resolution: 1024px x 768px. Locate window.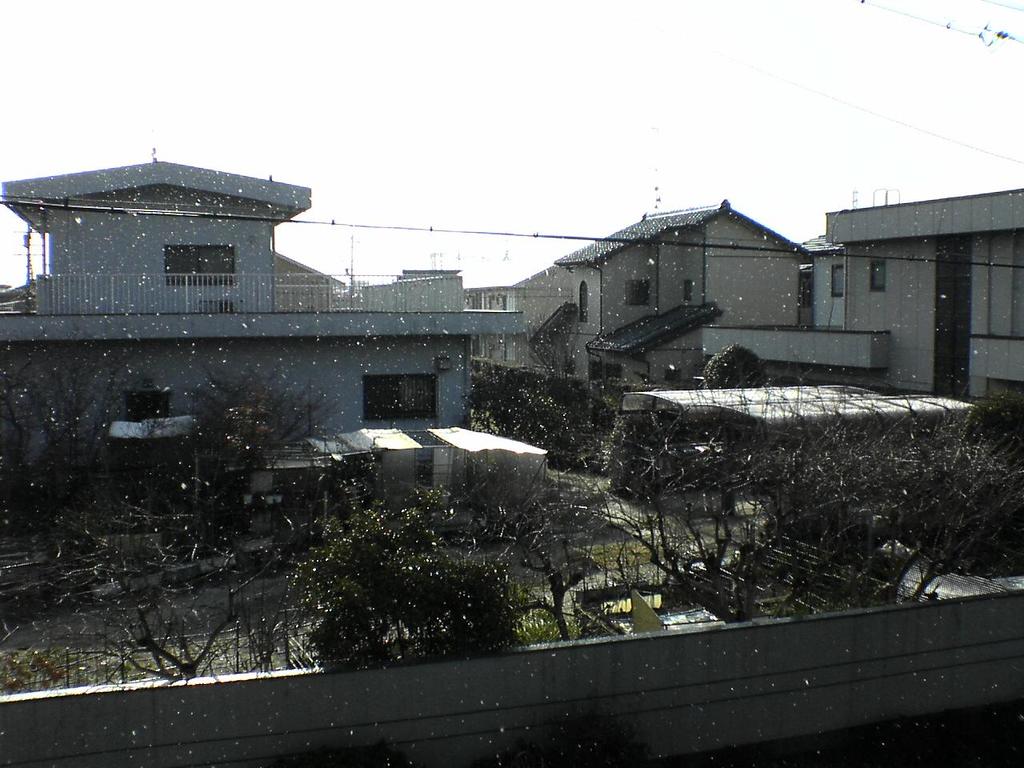
<bbox>627, 279, 655, 303</bbox>.
